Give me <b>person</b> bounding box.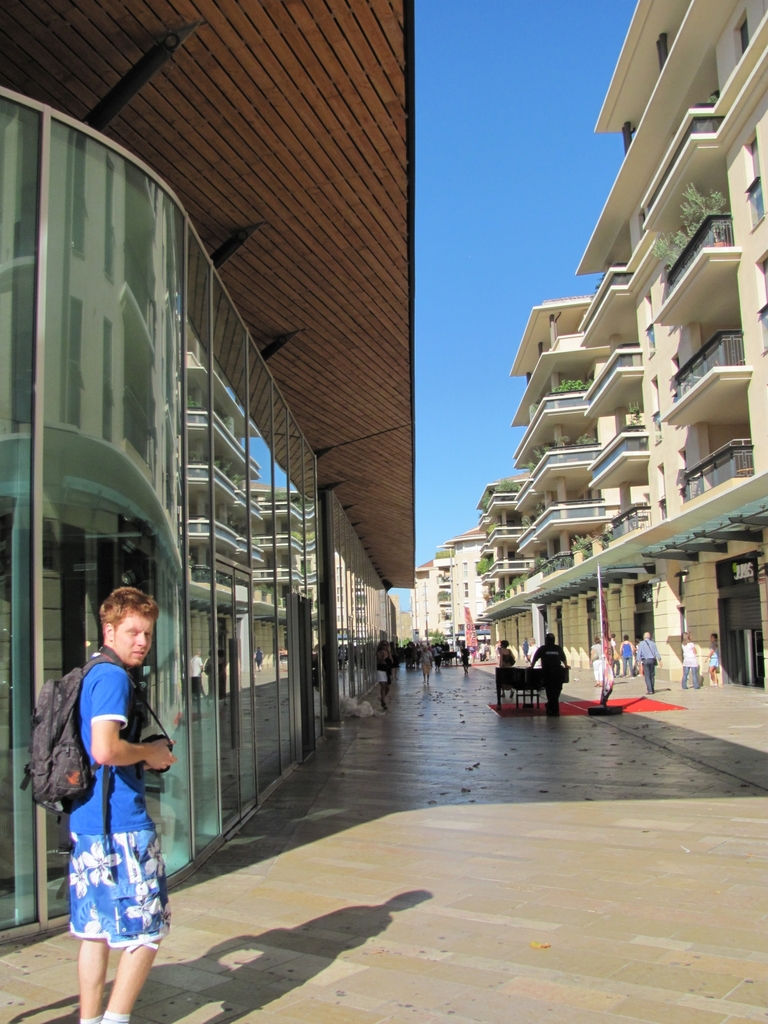
region(374, 634, 392, 712).
